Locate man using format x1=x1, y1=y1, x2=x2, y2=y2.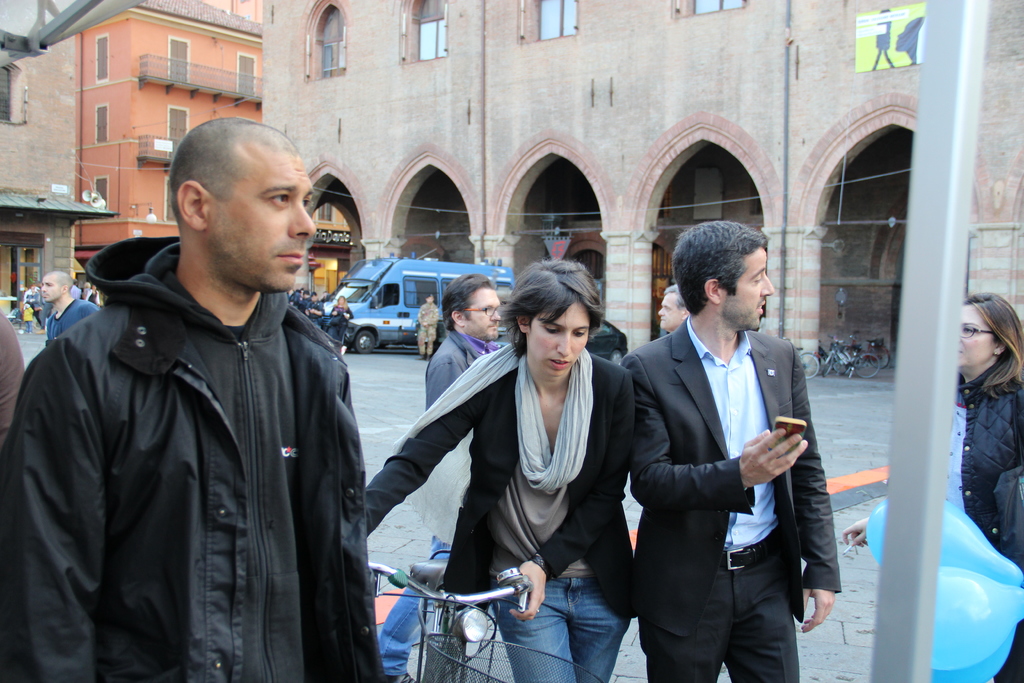
x1=0, y1=115, x2=383, y2=682.
